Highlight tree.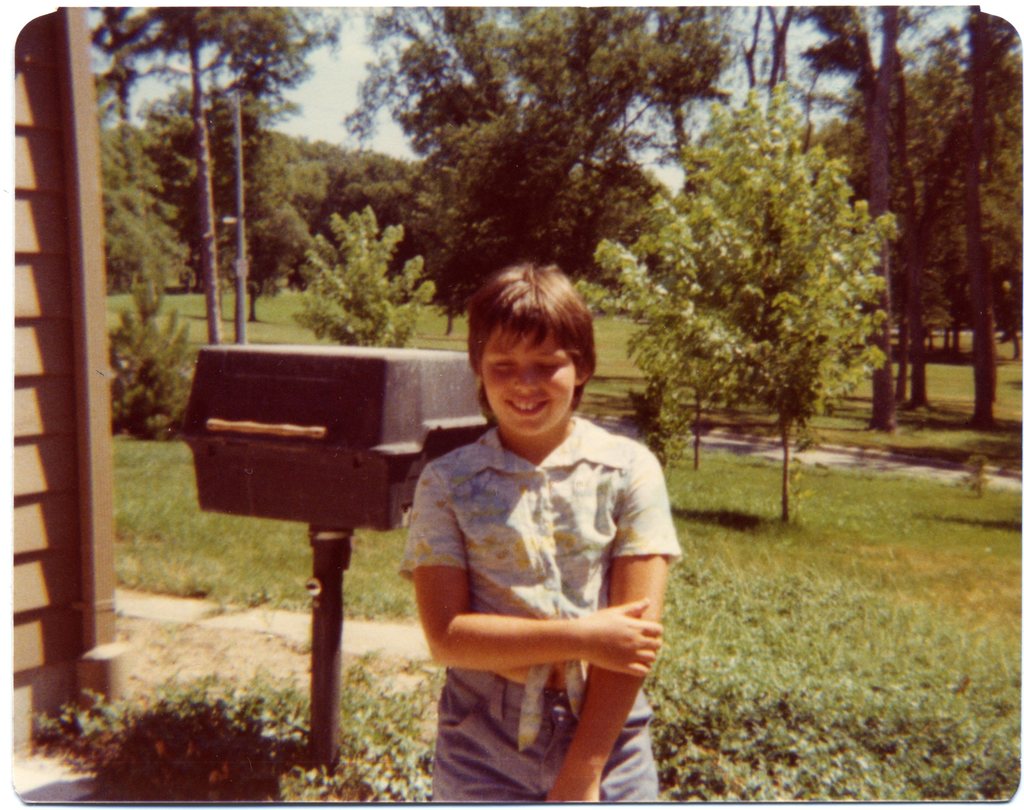
Highlighted region: l=289, t=189, r=441, b=349.
